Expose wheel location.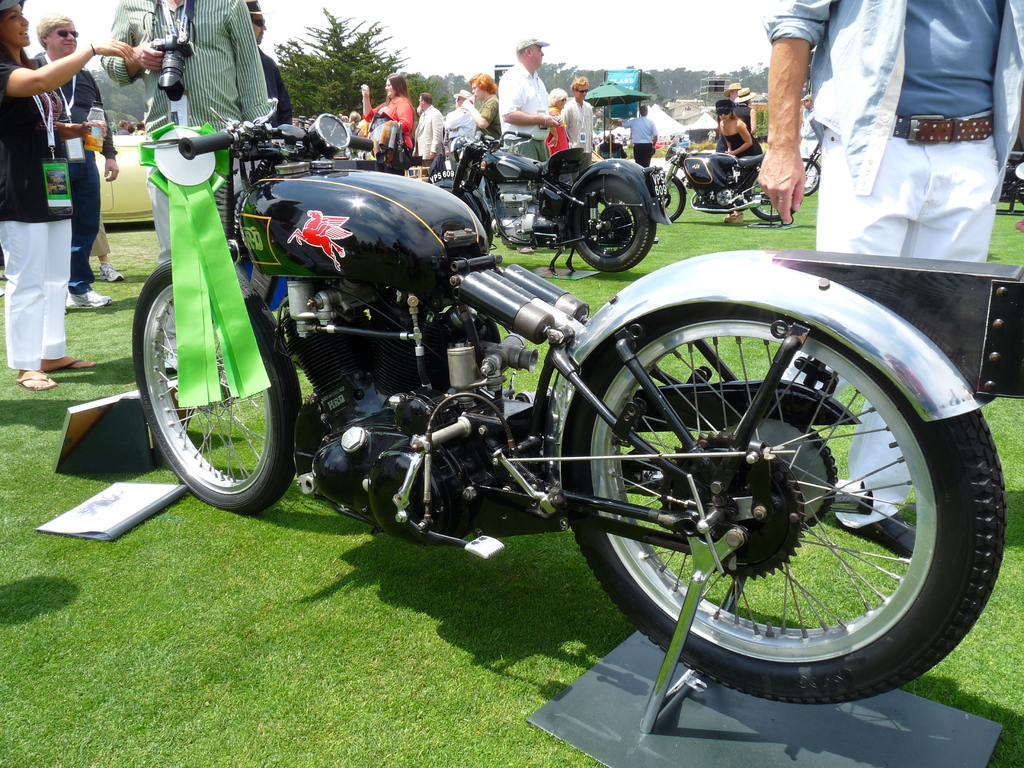
Exposed at locate(439, 182, 499, 241).
